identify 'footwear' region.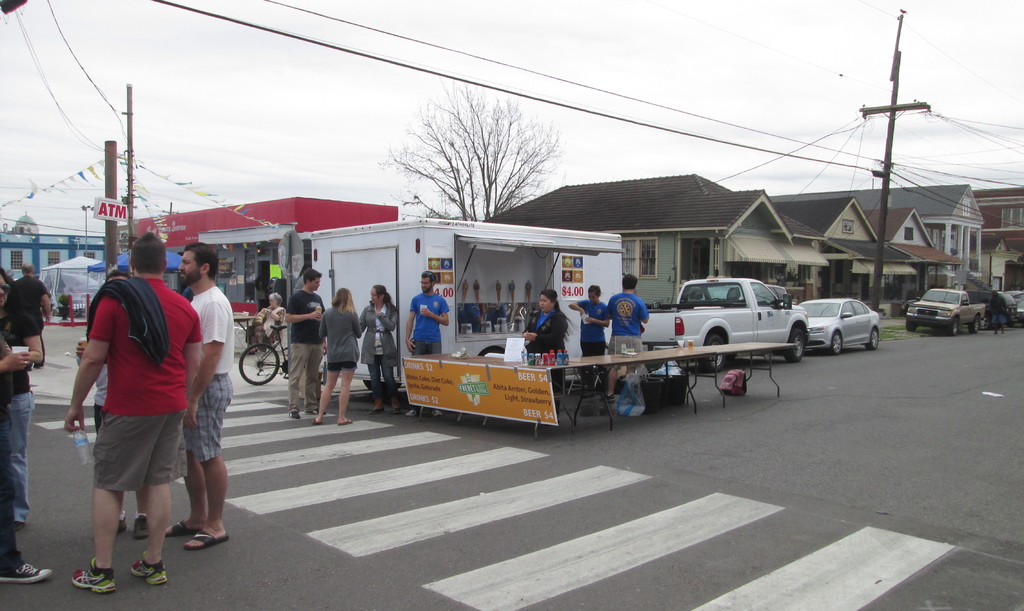
Region: 128 553 170 583.
